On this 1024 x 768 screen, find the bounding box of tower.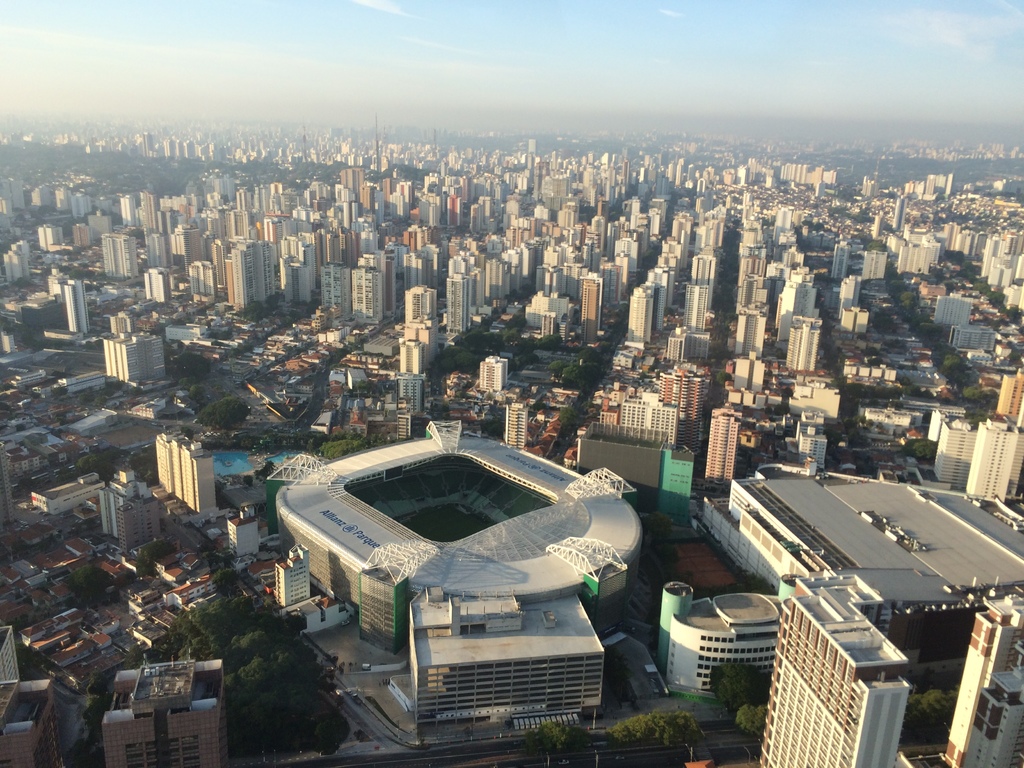
Bounding box: 479,355,508,395.
